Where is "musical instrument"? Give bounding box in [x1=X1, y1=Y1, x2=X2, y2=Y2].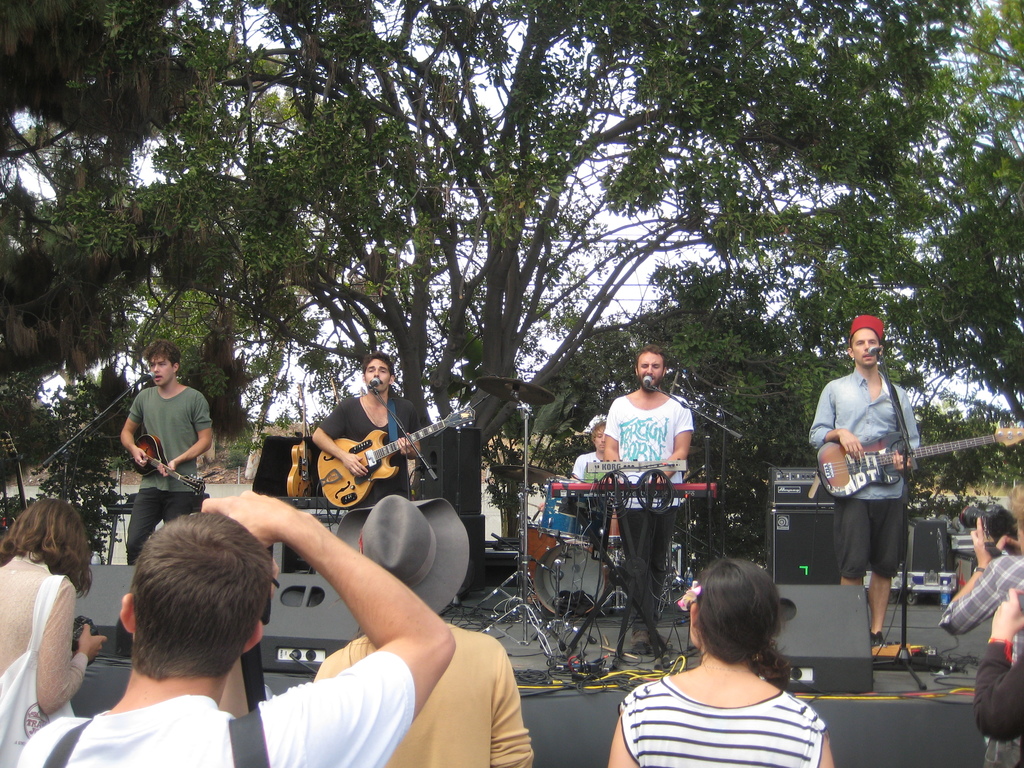
[x1=813, y1=420, x2=1023, y2=503].
